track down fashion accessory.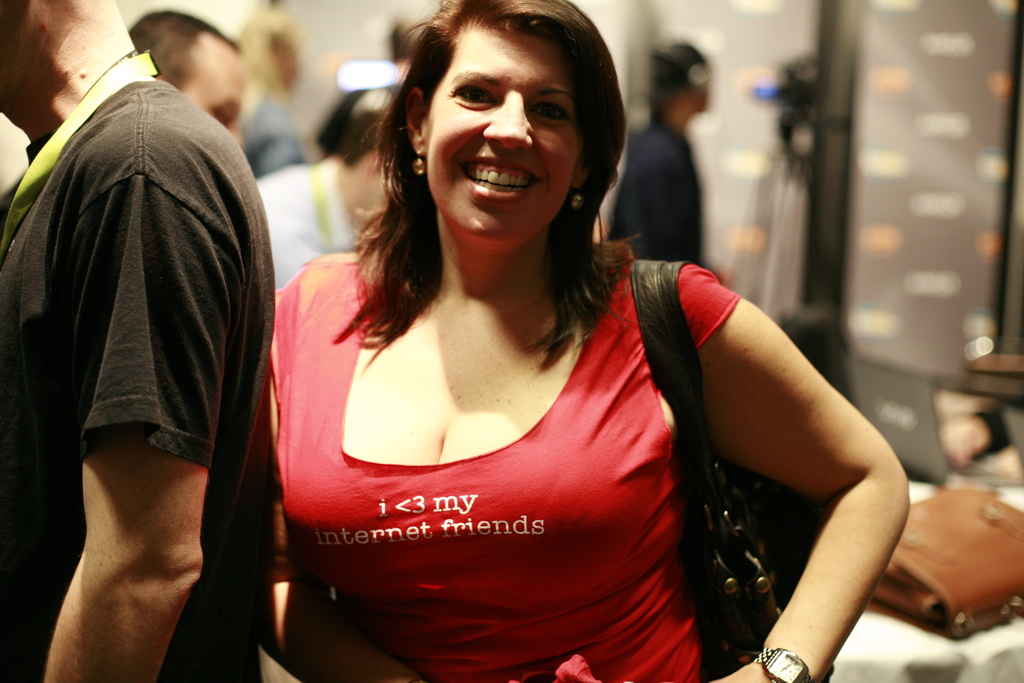
Tracked to rect(572, 185, 584, 217).
